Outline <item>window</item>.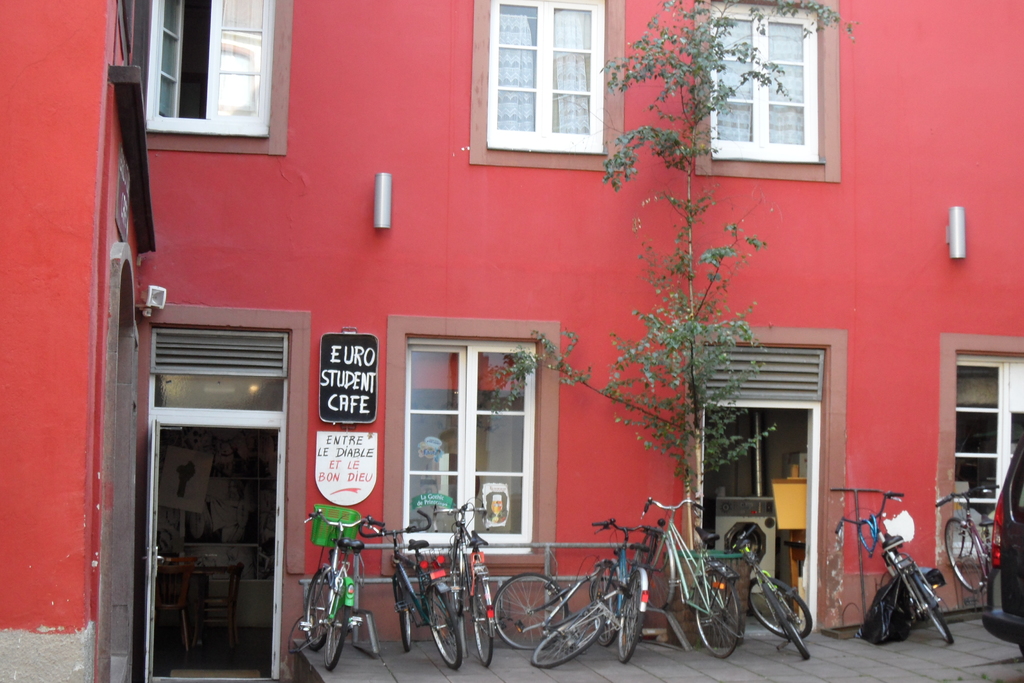
Outline: x1=479 y1=0 x2=607 y2=167.
